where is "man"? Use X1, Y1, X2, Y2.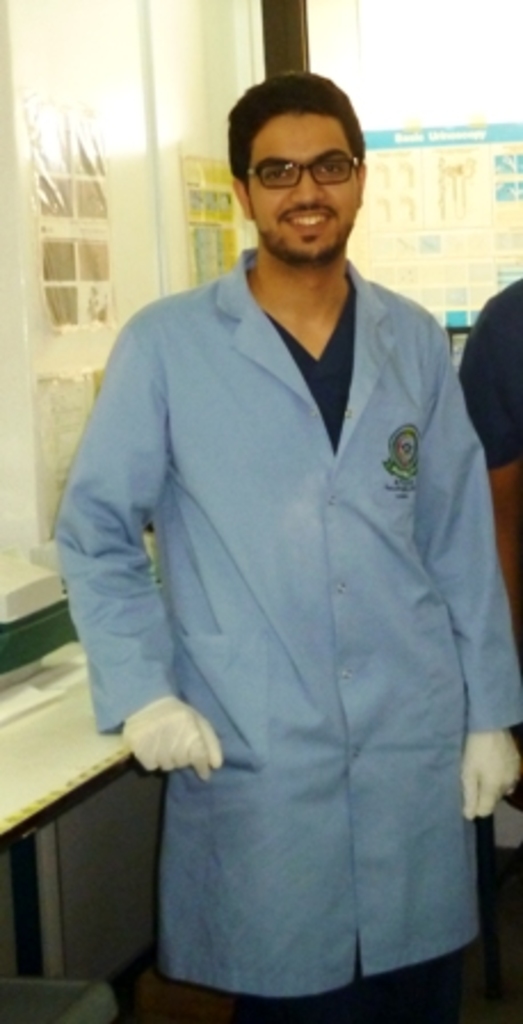
50, 71, 521, 1022.
